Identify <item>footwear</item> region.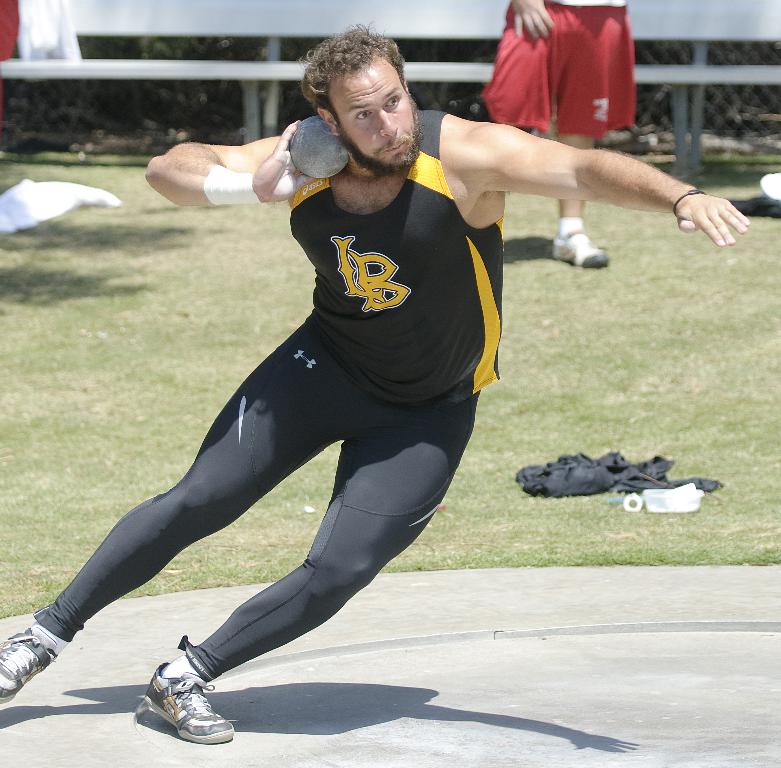
Region: bbox=(553, 232, 606, 265).
